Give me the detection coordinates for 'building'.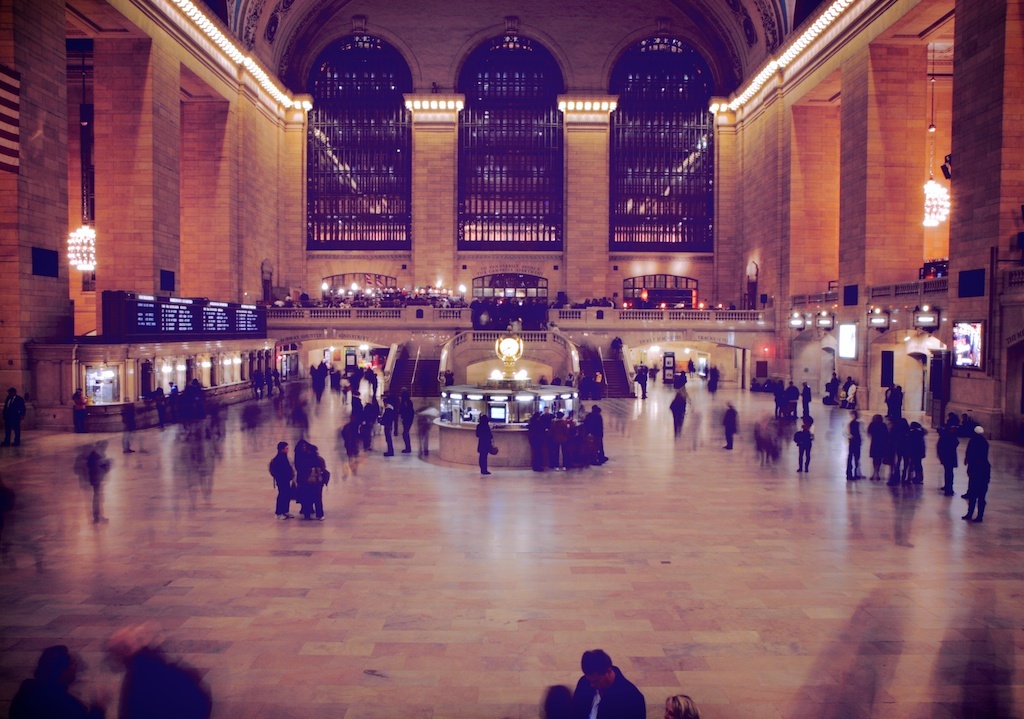
select_region(0, 2, 1023, 718).
